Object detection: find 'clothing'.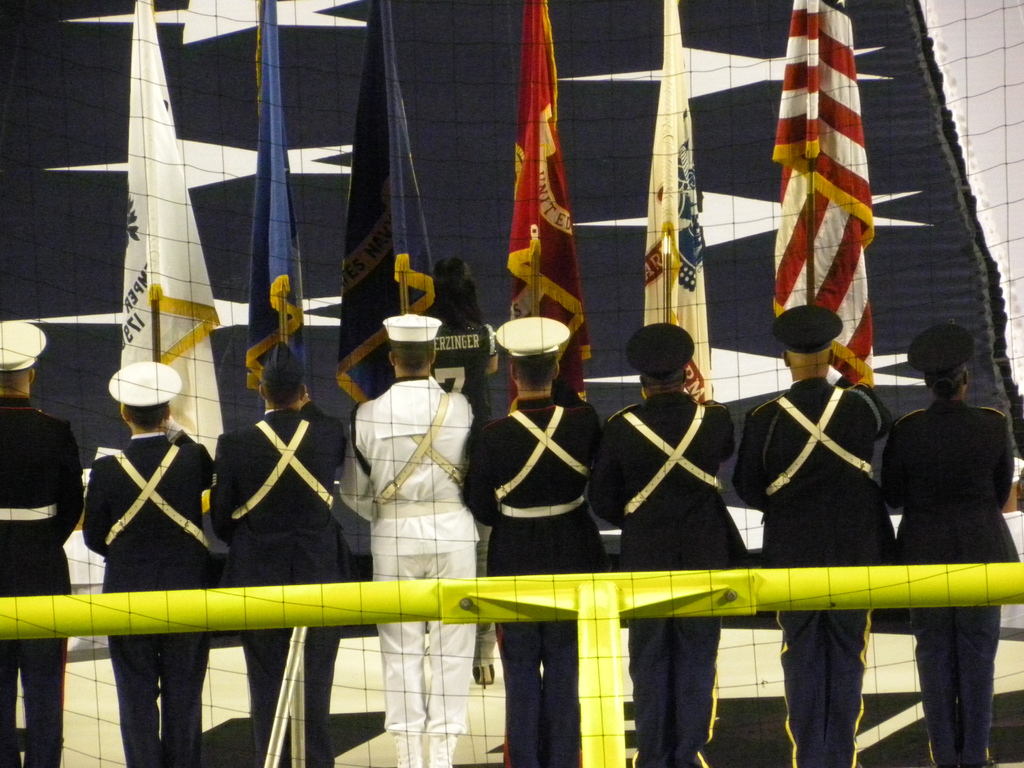
490 312 570 360.
